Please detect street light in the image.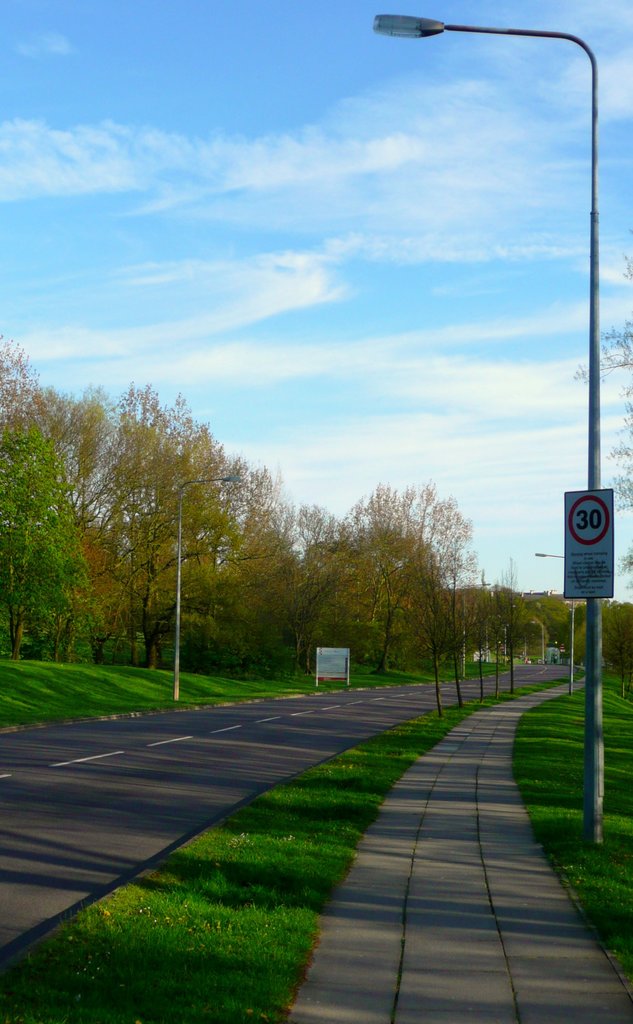
<region>372, 10, 617, 854</region>.
